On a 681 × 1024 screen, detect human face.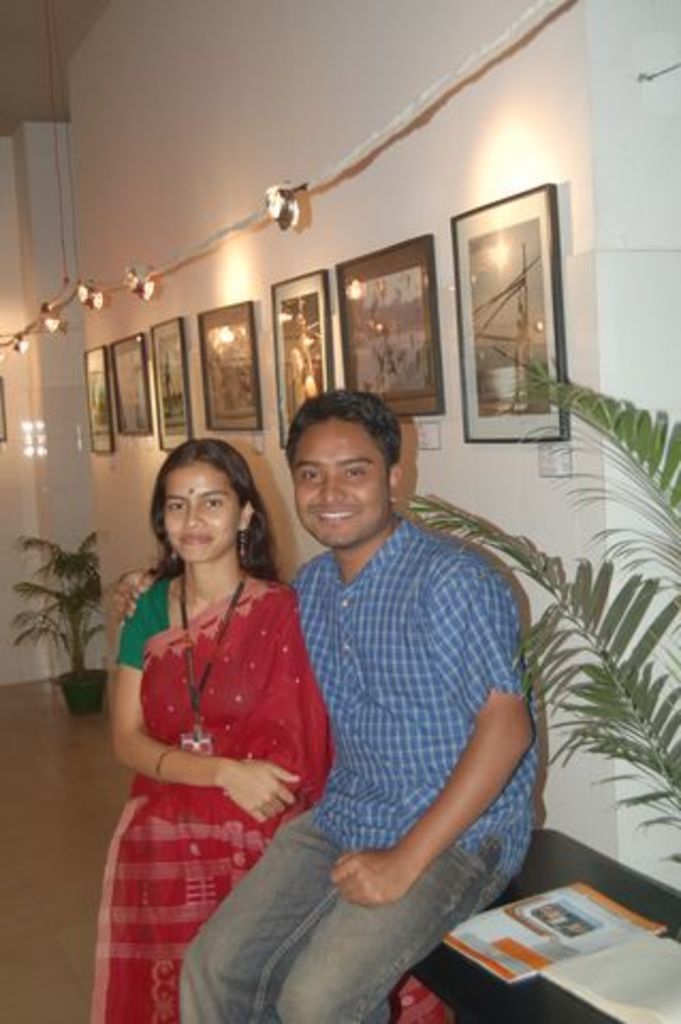
left=156, top=463, right=239, bottom=559.
